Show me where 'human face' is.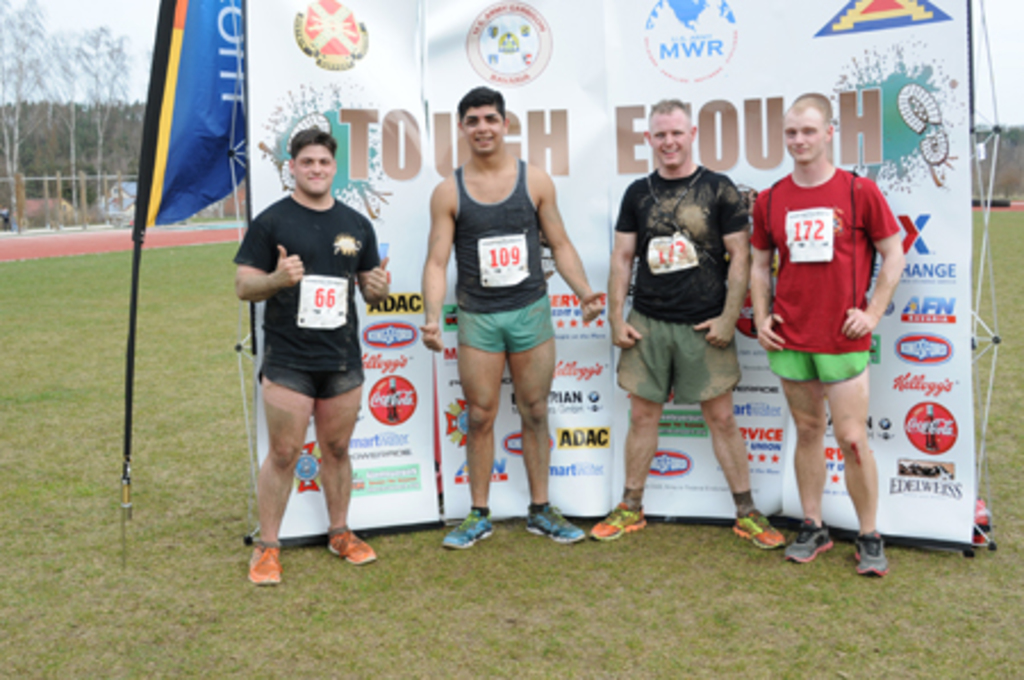
'human face' is at [291, 143, 339, 200].
